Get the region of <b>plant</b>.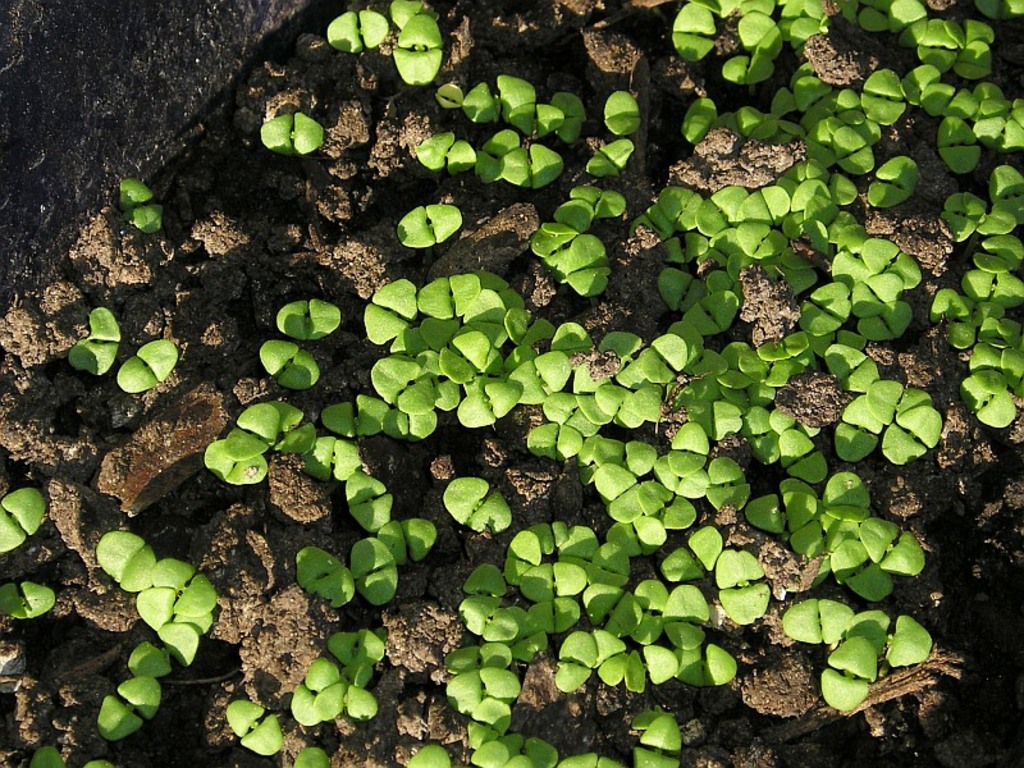
Rect(383, 410, 449, 438).
